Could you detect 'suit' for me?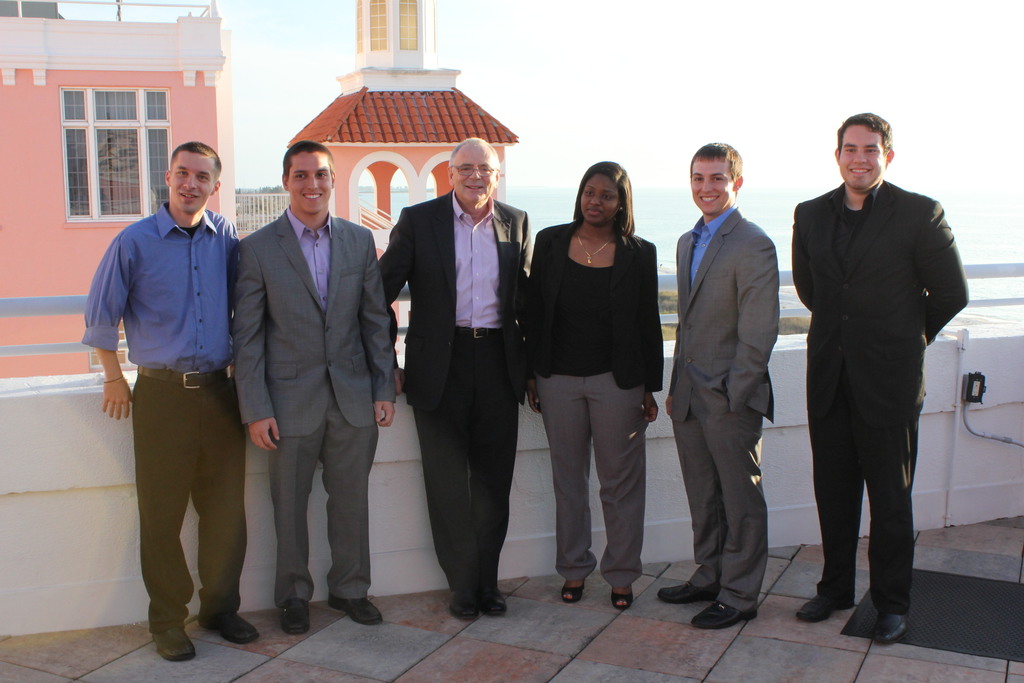
Detection result: (x1=379, y1=199, x2=535, y2=593).
